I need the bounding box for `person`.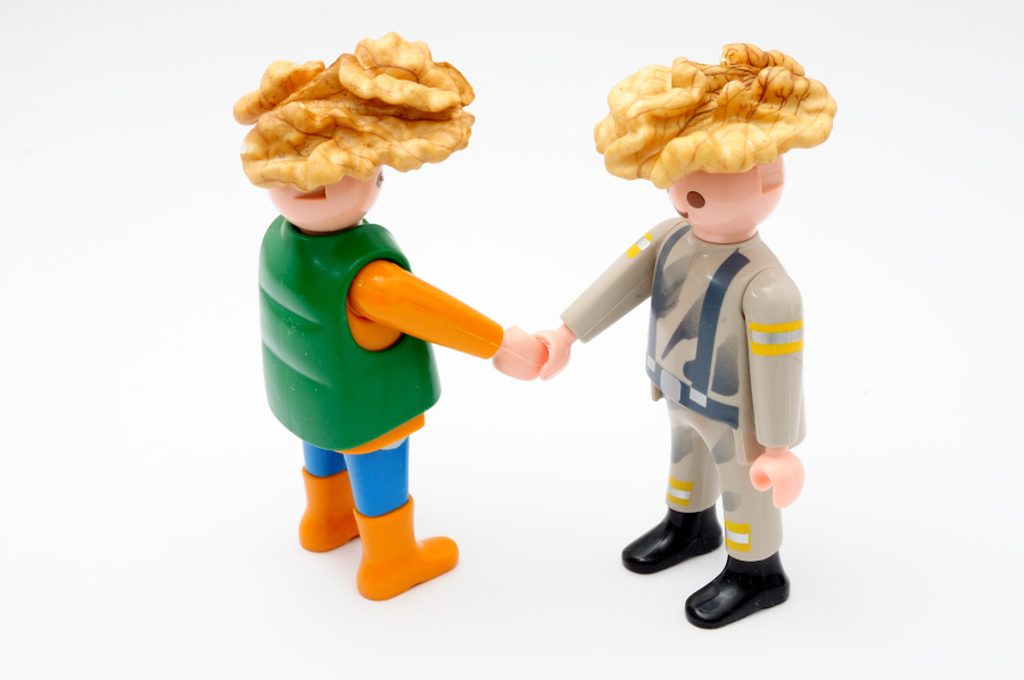
Here it is: <box>233,28,542,608</box>.
